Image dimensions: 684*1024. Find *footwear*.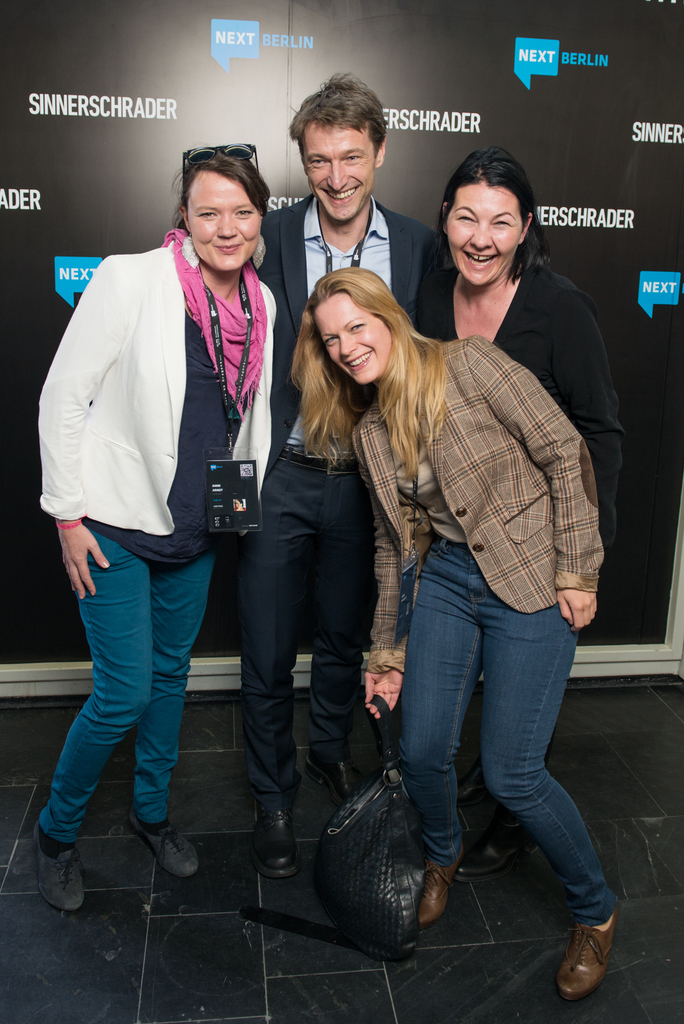
box=[416, 845, 461, 927].
